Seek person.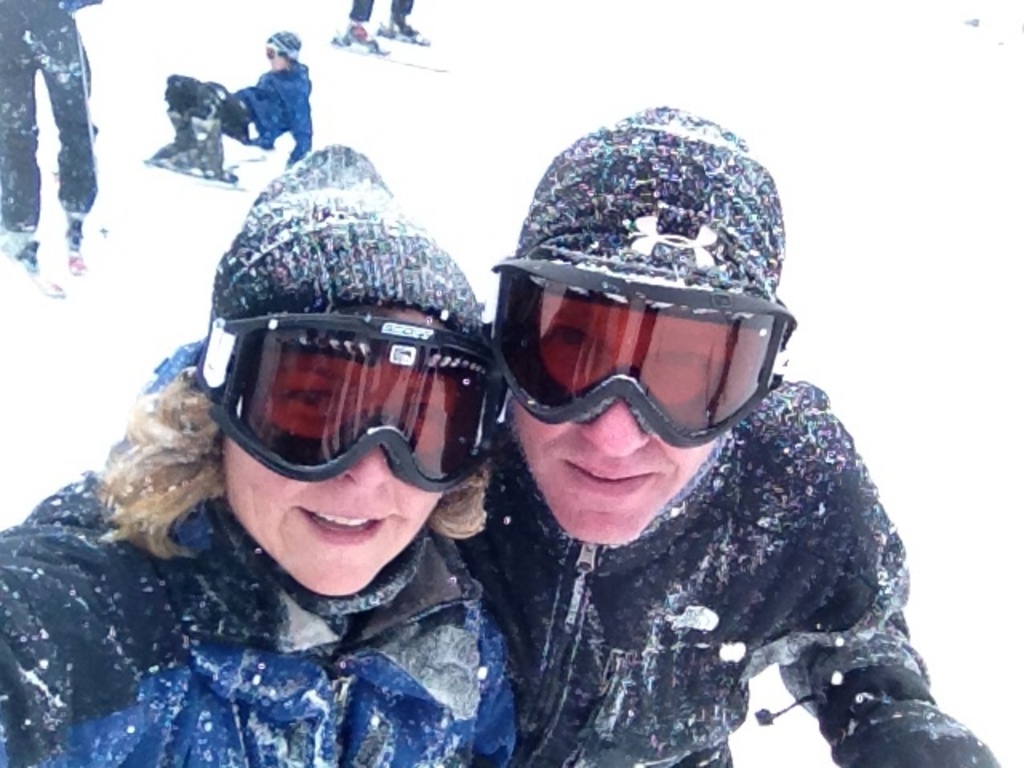
Rect(328, 0, 430, 53).
